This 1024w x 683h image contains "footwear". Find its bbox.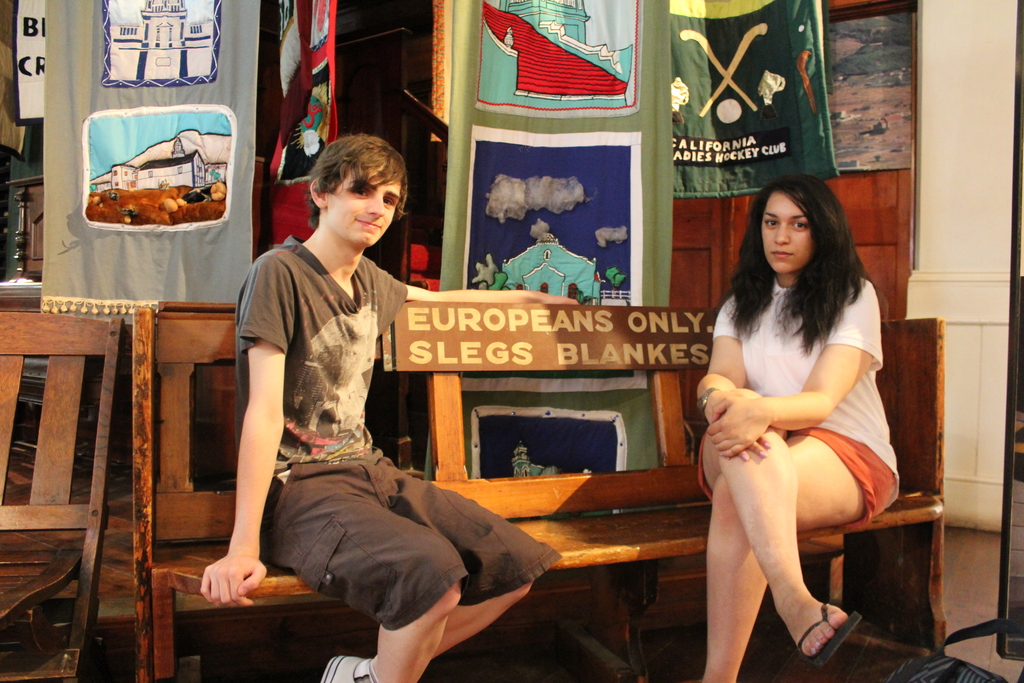
(317, 650, 374, 682).
